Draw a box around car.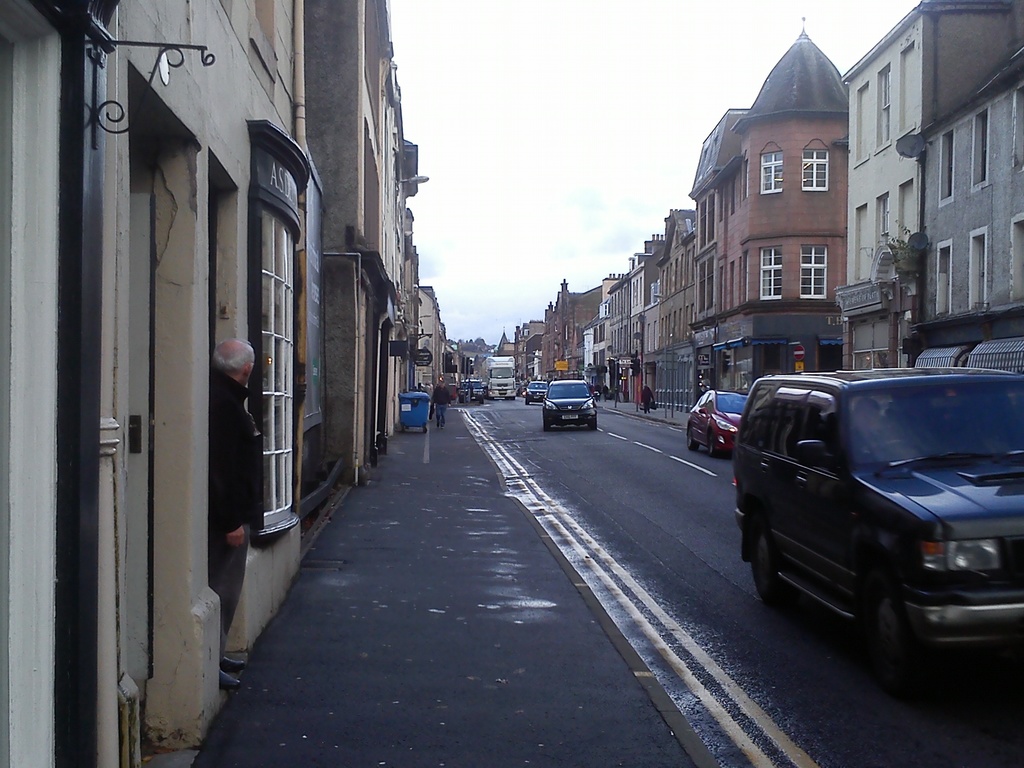
region(525, 378, 547, 406).
